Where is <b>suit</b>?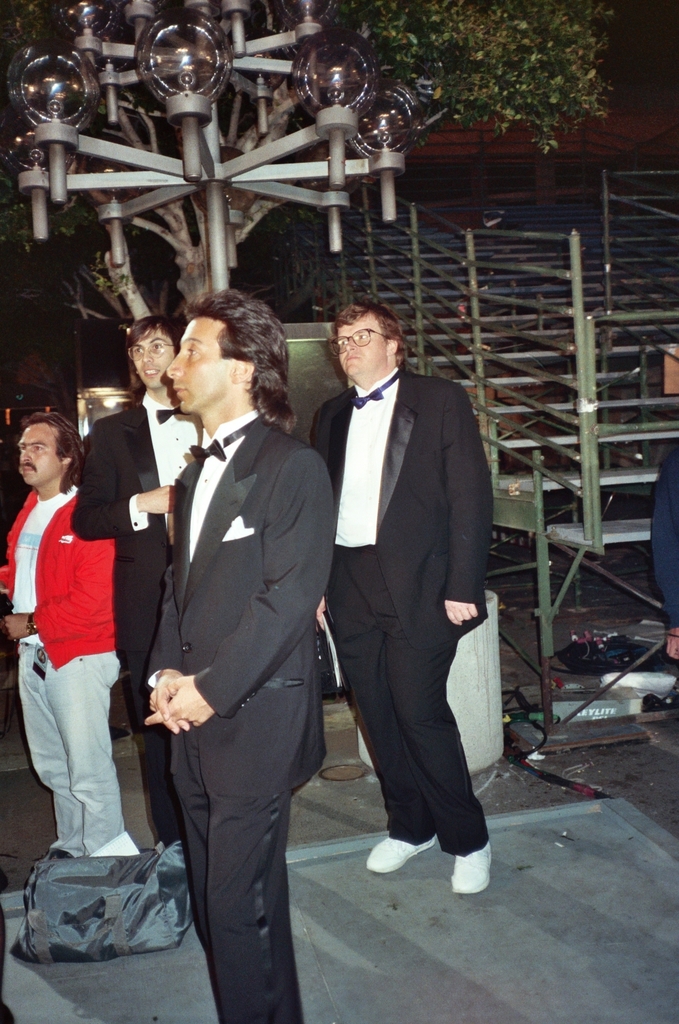
<region>73, 396, 195, 842</region>.
